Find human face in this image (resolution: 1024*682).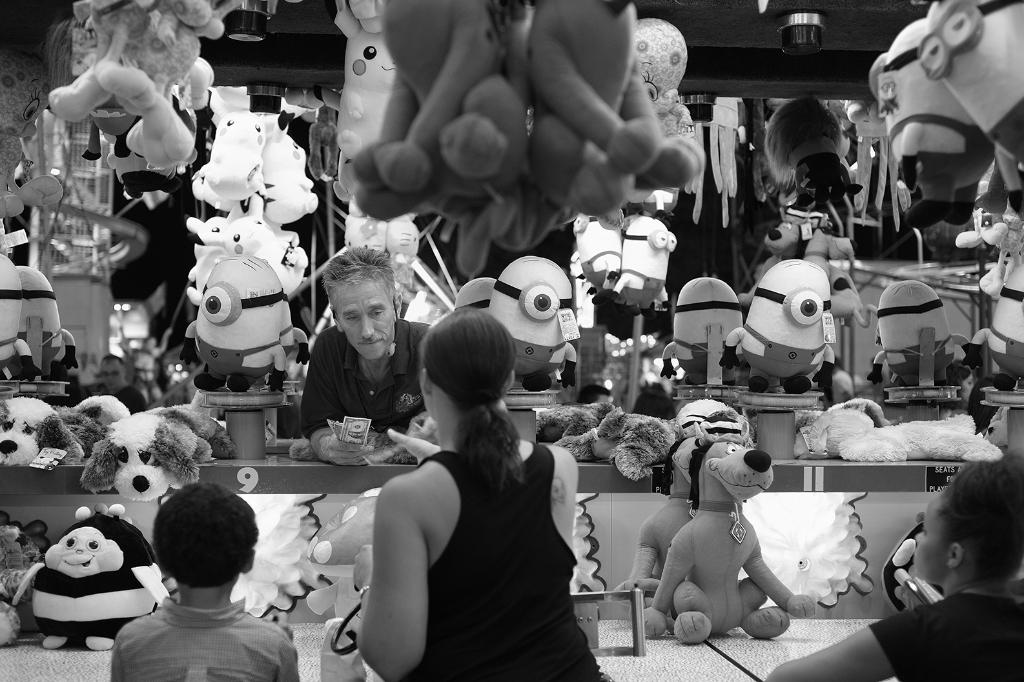
[x1=901, y1=481, x2=952, y2=585].
